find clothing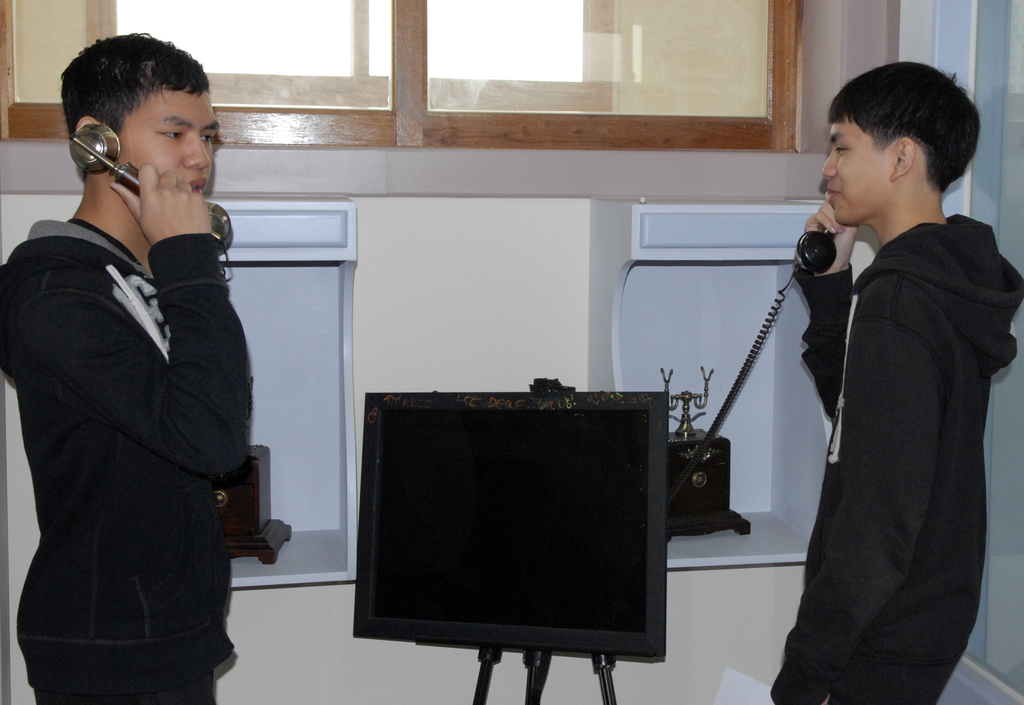
x1=2 y1=221 x2=236 y2=704
